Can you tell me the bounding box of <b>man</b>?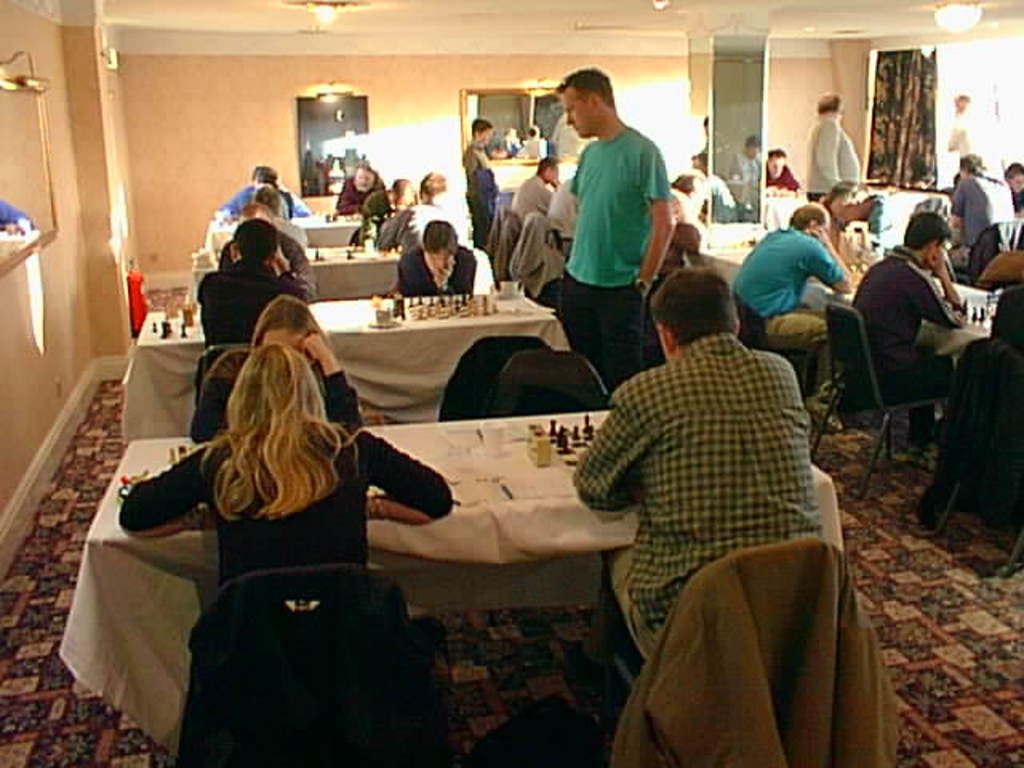
pyautogui.locateOnScreen(853, 210, 970, 528).
